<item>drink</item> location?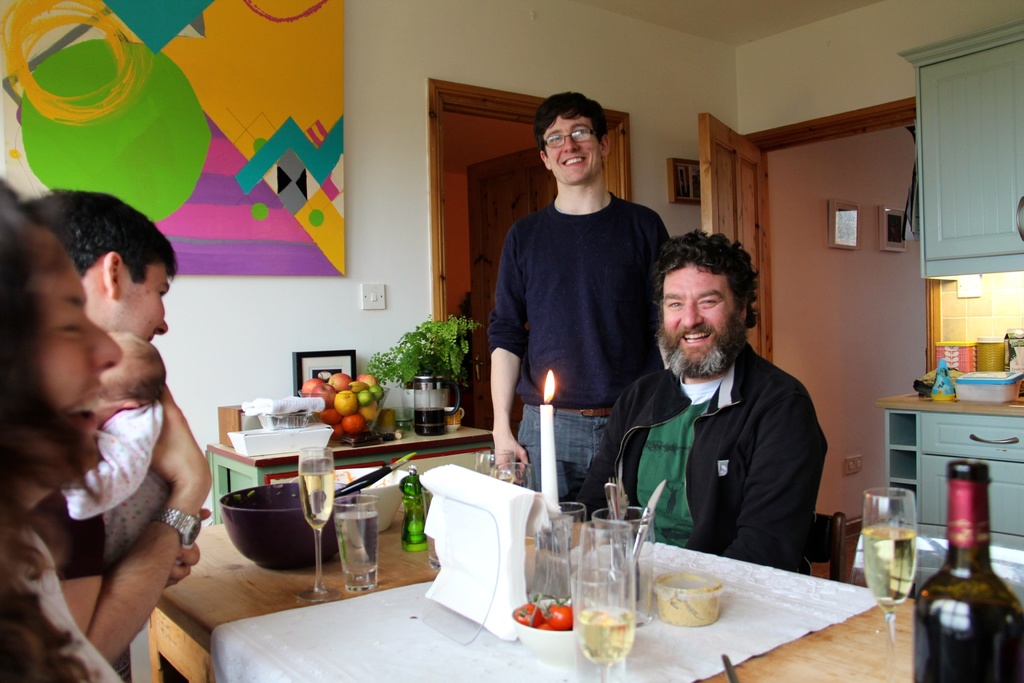
860:524:918:616
